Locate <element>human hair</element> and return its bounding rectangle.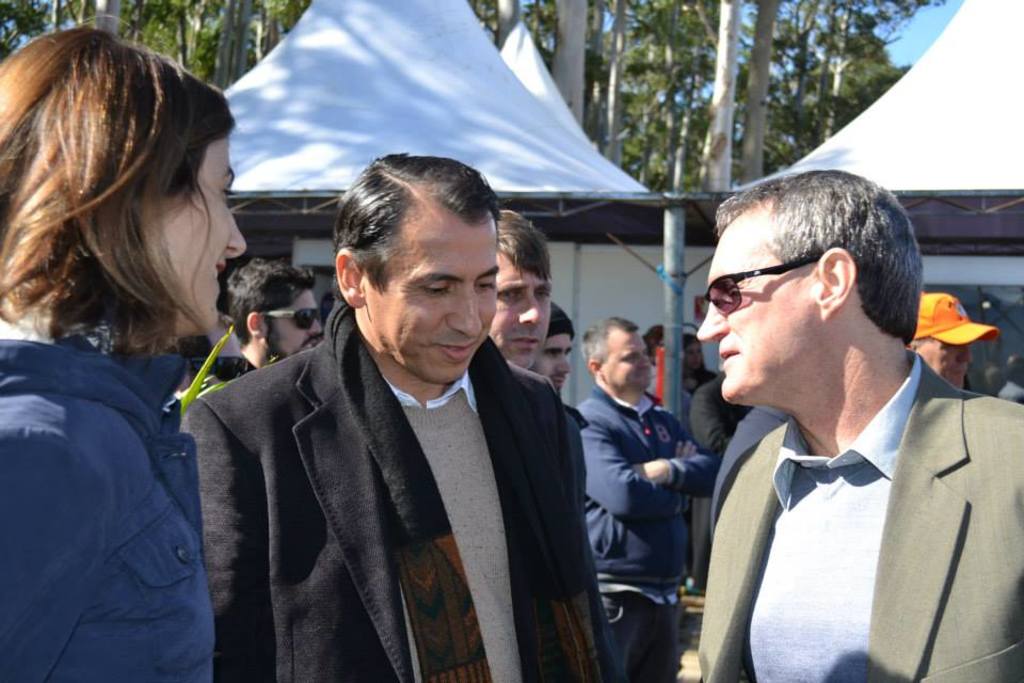
pyautogui.locateOnScreen(911, 336, 928, 347).
